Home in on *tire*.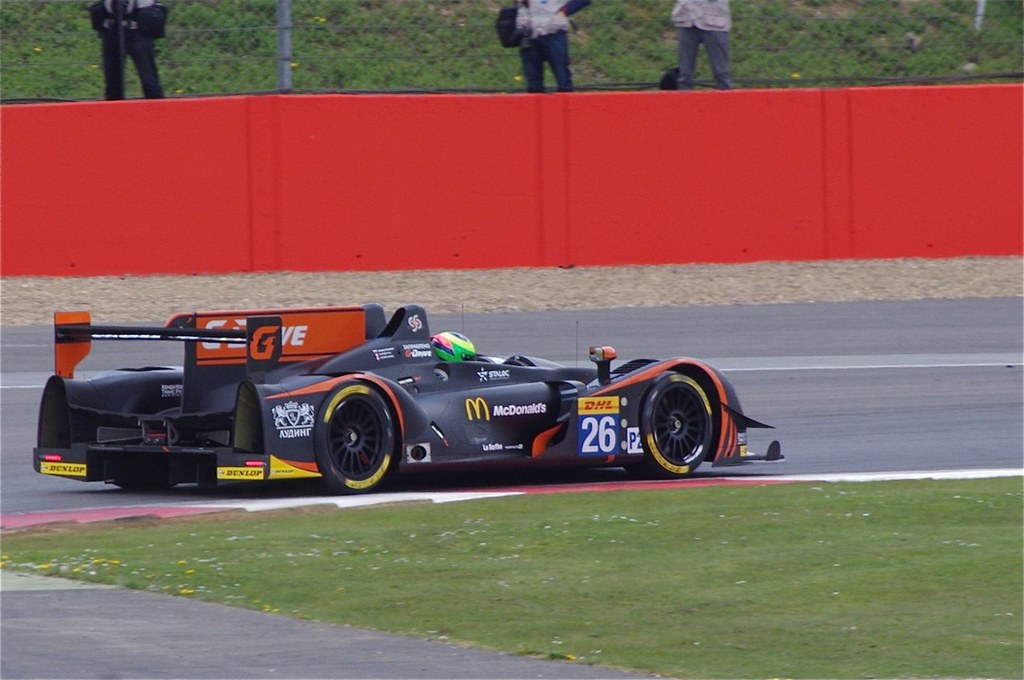
Homed in at [x1=115, y1=474, x2=177, y2=493].
